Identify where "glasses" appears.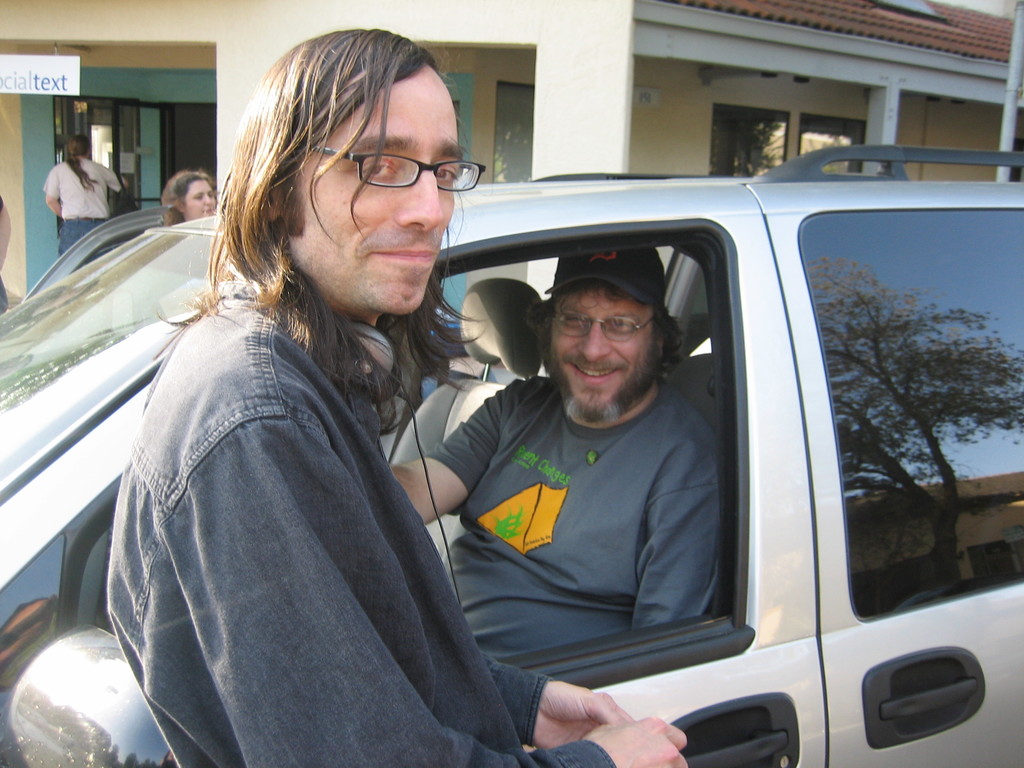
Appears at pyautogui.locateOnScreen(314, 131, 470, 193).
